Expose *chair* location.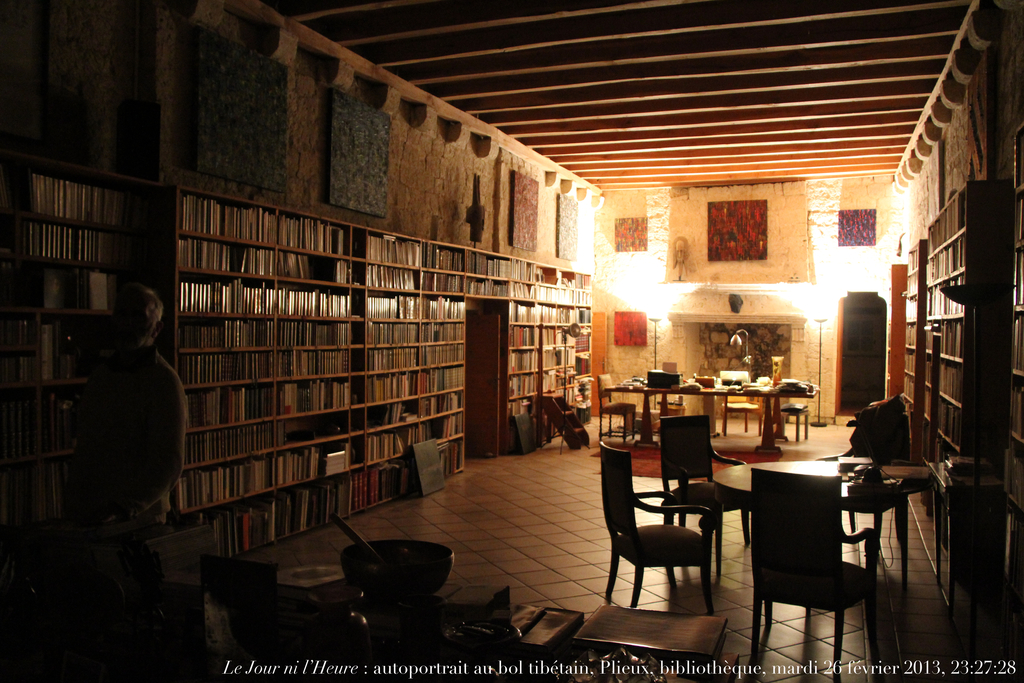
Exposed at BBox(723, 370, 755, 434).
